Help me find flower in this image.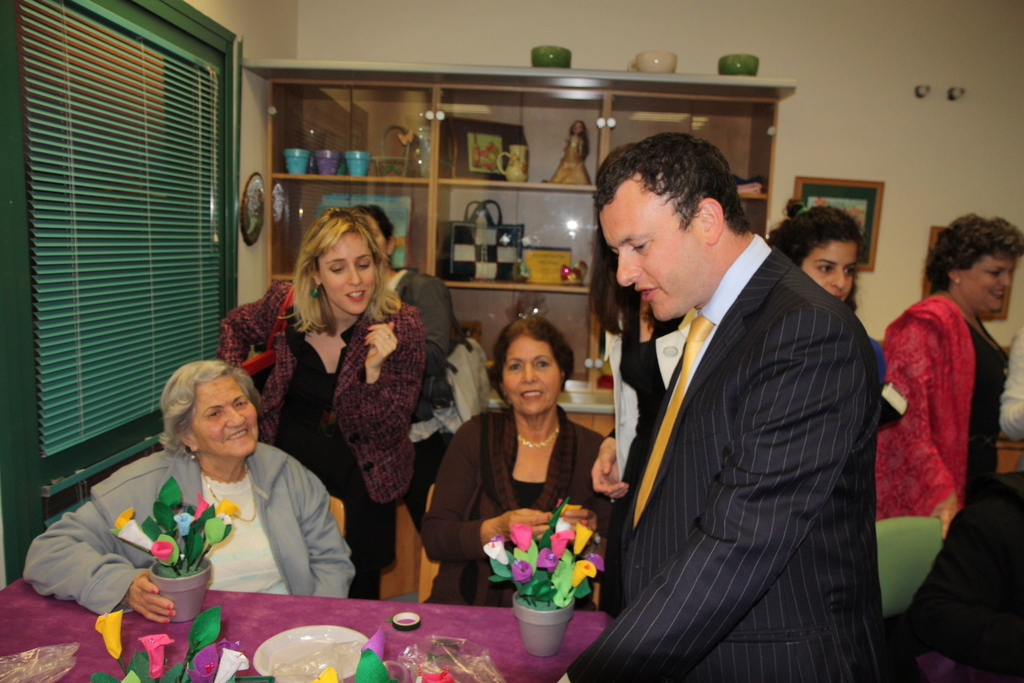
Found it: <bbox>507, 526, 533, 552</bbox>.
